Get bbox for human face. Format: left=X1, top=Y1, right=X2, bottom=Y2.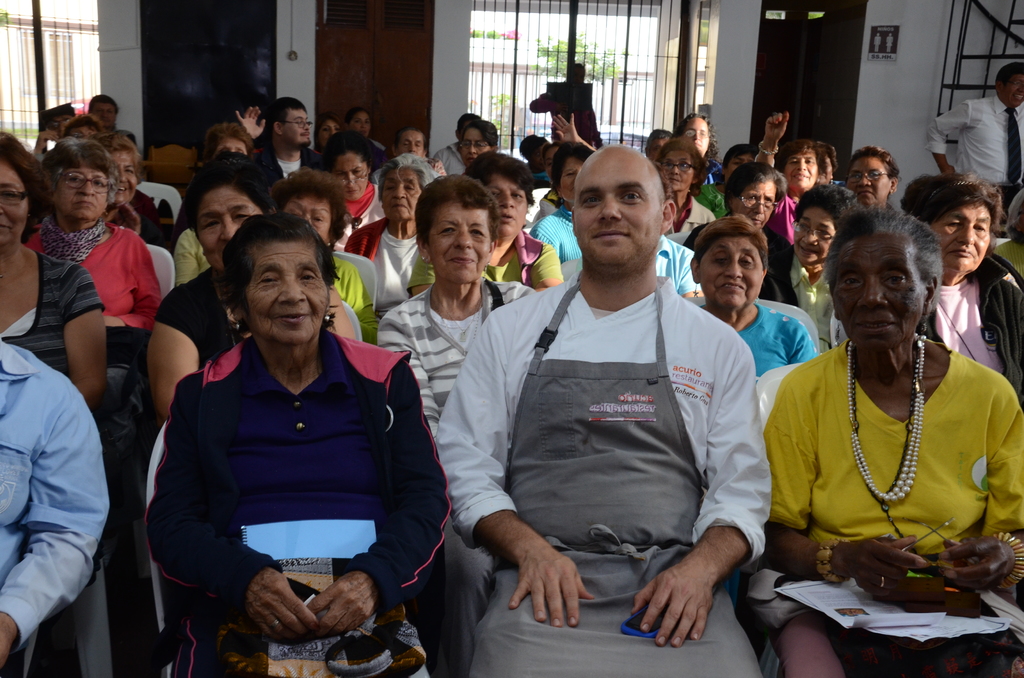
left=427, top=196, right=486, bottom=282.
